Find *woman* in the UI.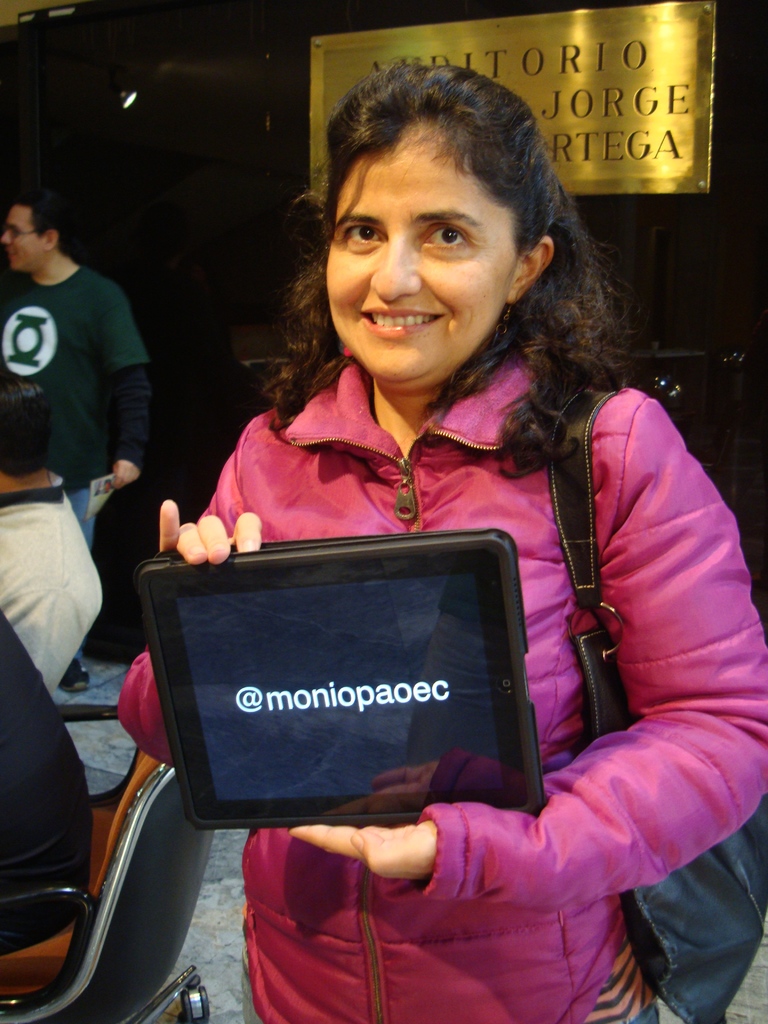
UI element at crop(0, 602, 97, 952).
